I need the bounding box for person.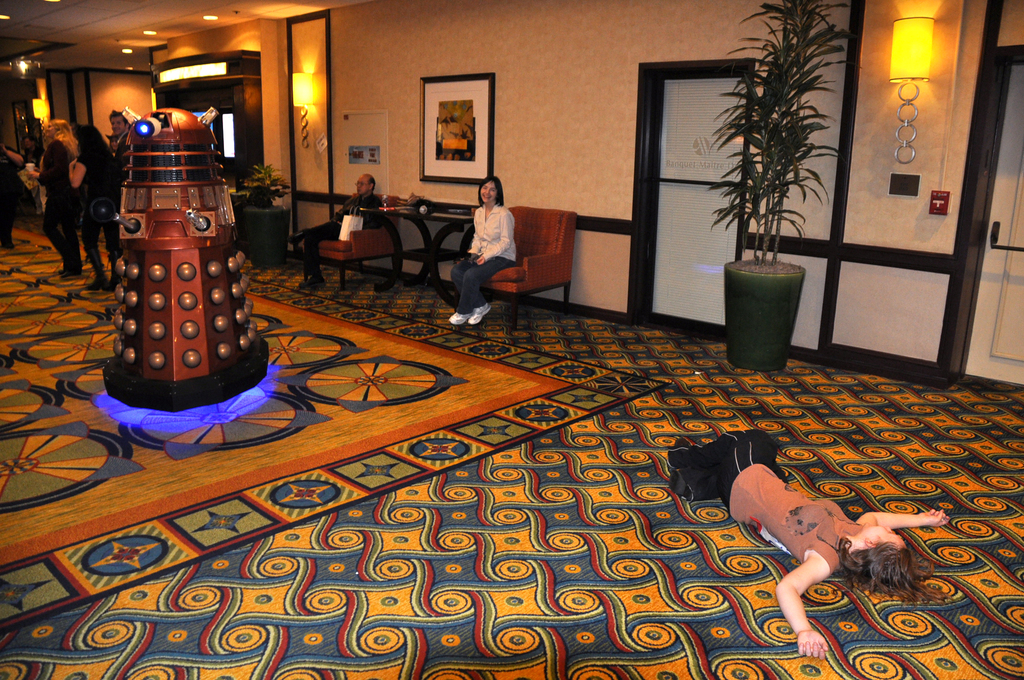
Here it is: <bbox>447, 175, 519, 325</bbox>.
